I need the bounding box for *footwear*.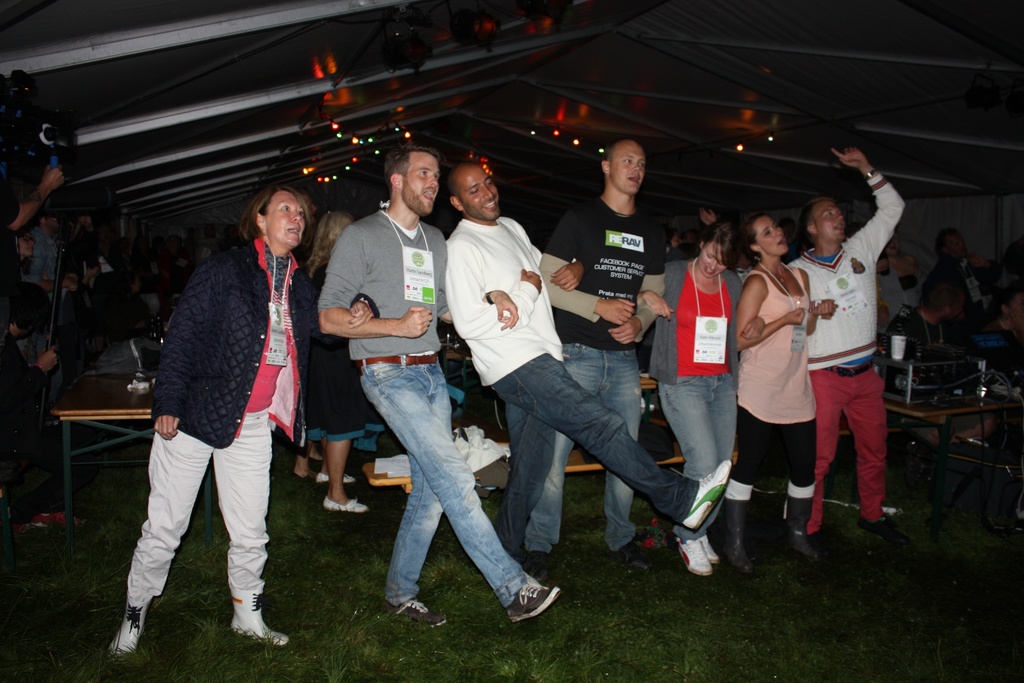
Here it is: crop(677, 540, 712, 575).
